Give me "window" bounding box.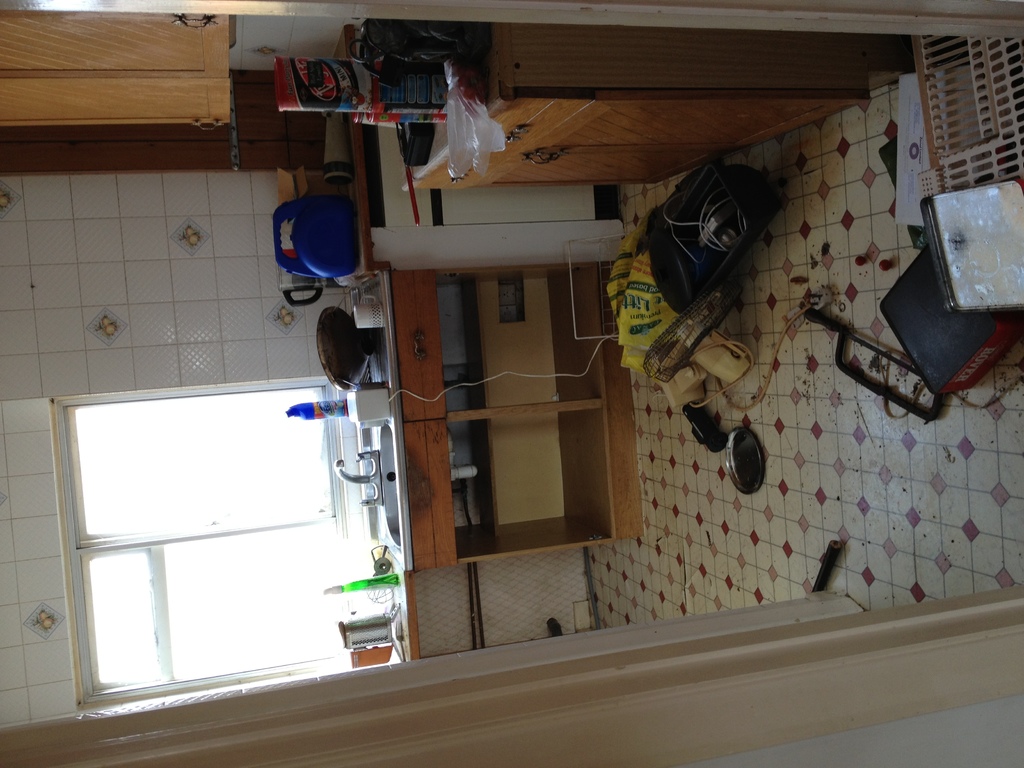
bbox=(79, 342, 446, 703).
